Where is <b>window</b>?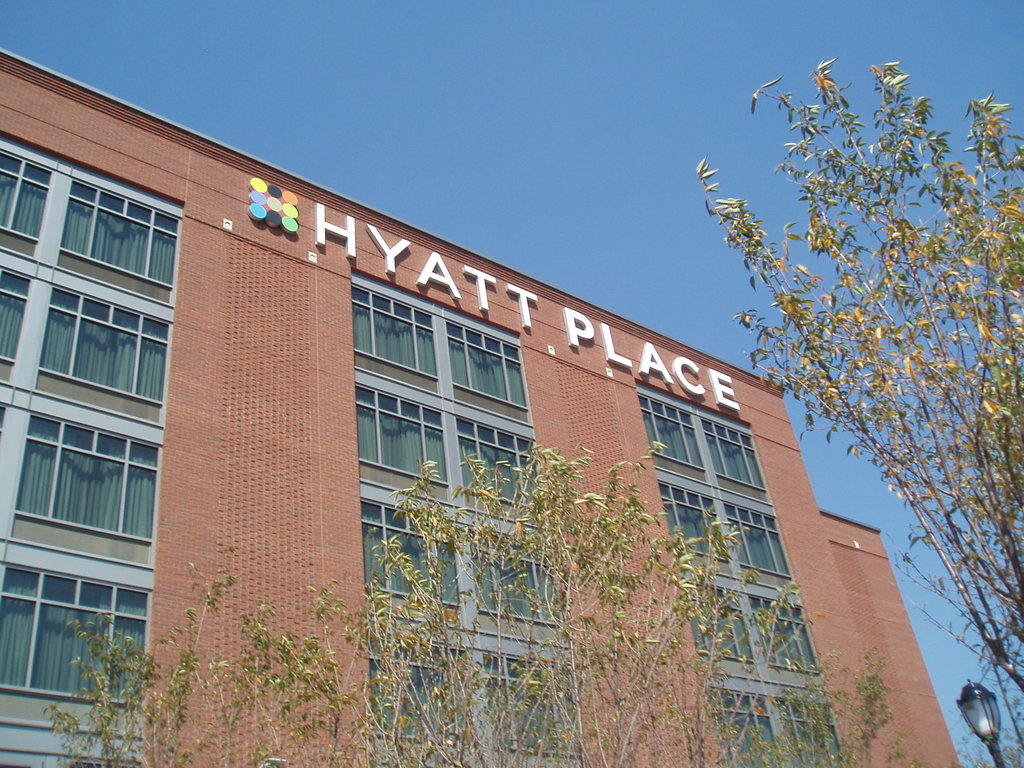
[0, 150, 51, 258].
